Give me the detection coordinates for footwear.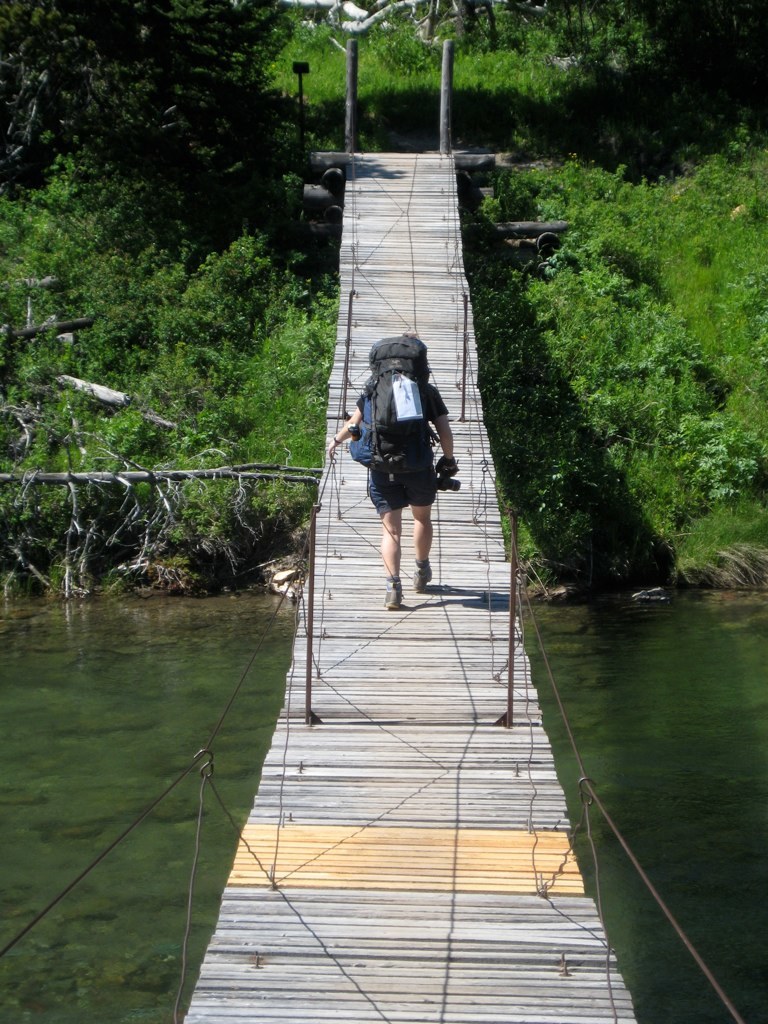
{"x1": 419, "y1": 563, "x2": 435, "y2": 589}.
